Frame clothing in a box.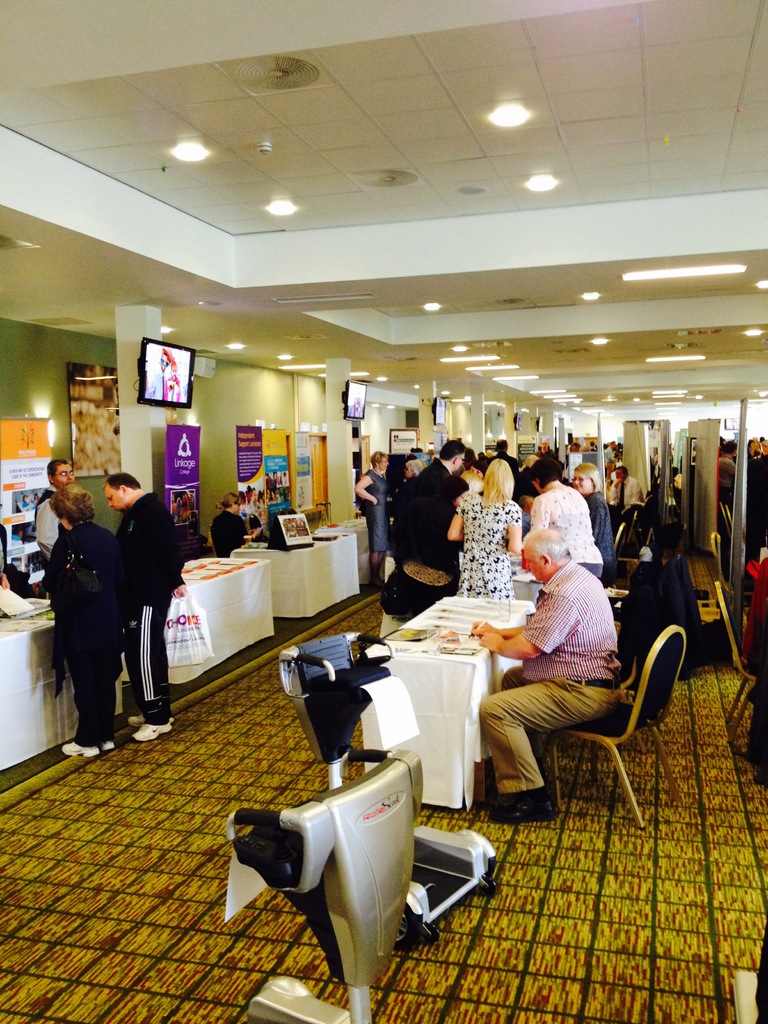
x1=207 y1=503 x2=254 y2=554.
